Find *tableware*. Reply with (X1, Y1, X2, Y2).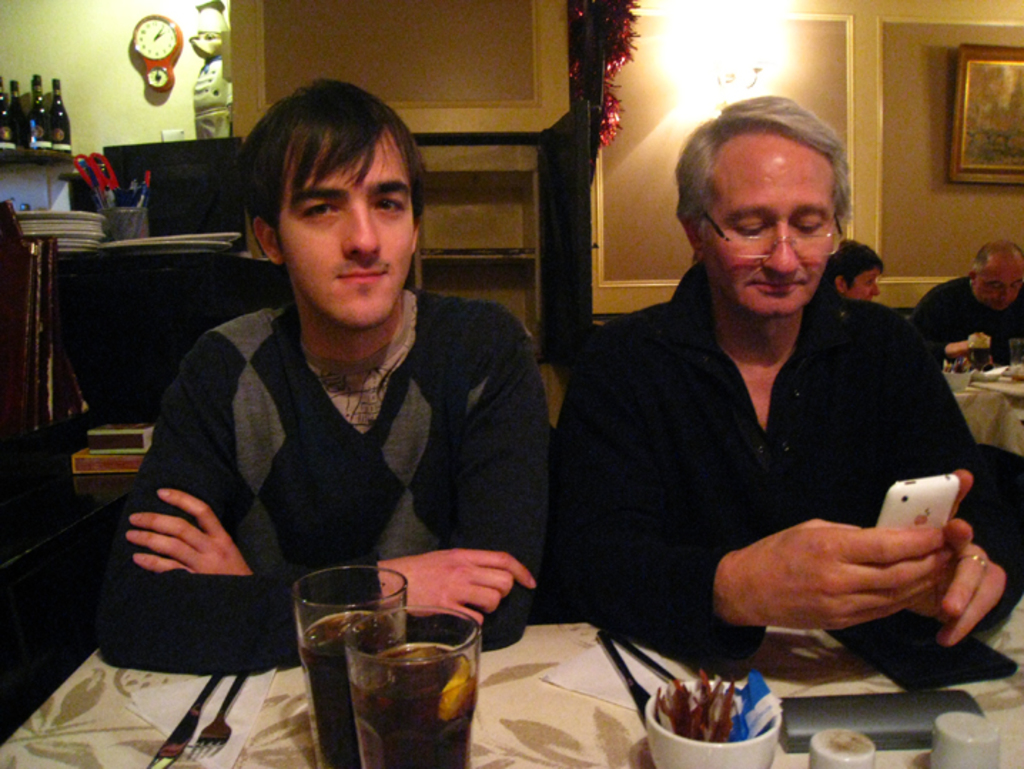
(341, 598, 478, 768).
